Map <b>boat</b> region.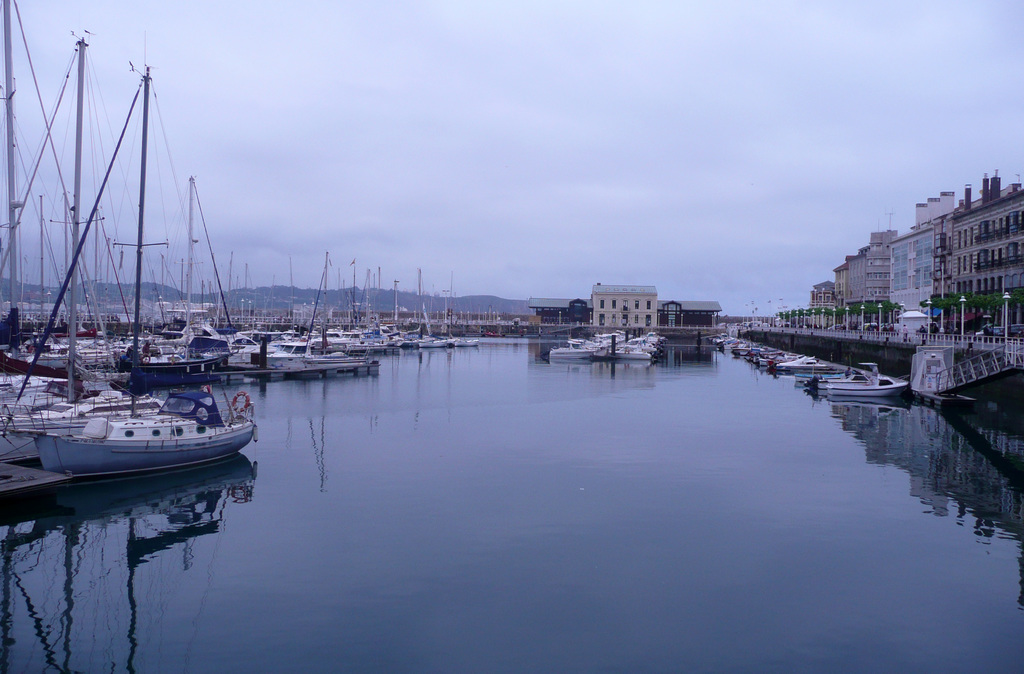
Mapped to Rect(448, 269, 486, 345).
